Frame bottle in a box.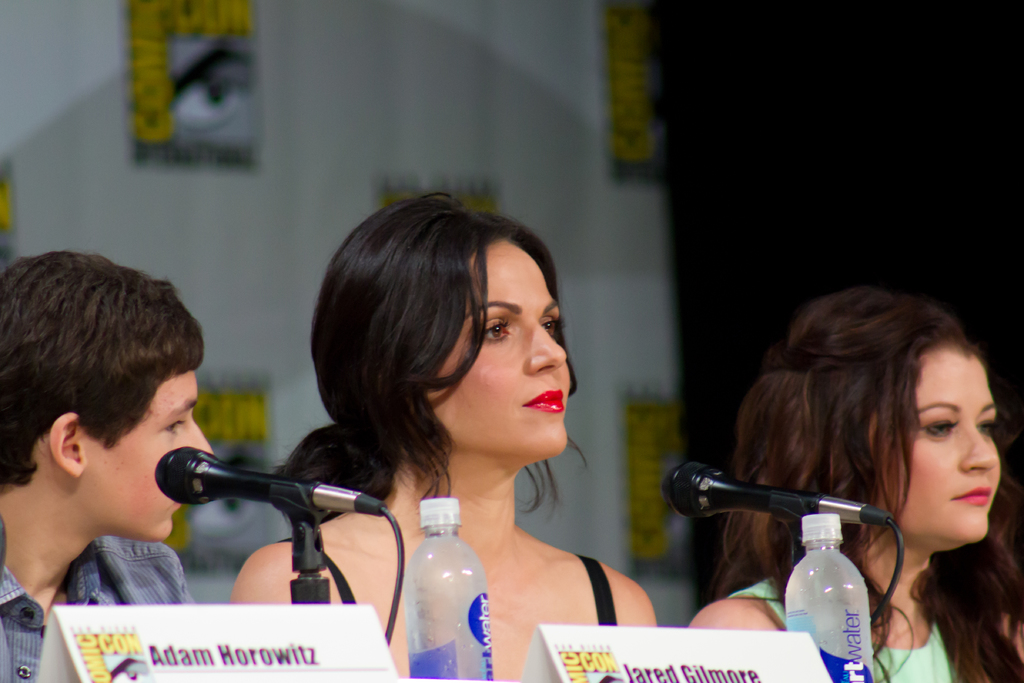
(left=398, top=498, right=499, bottom=682).
